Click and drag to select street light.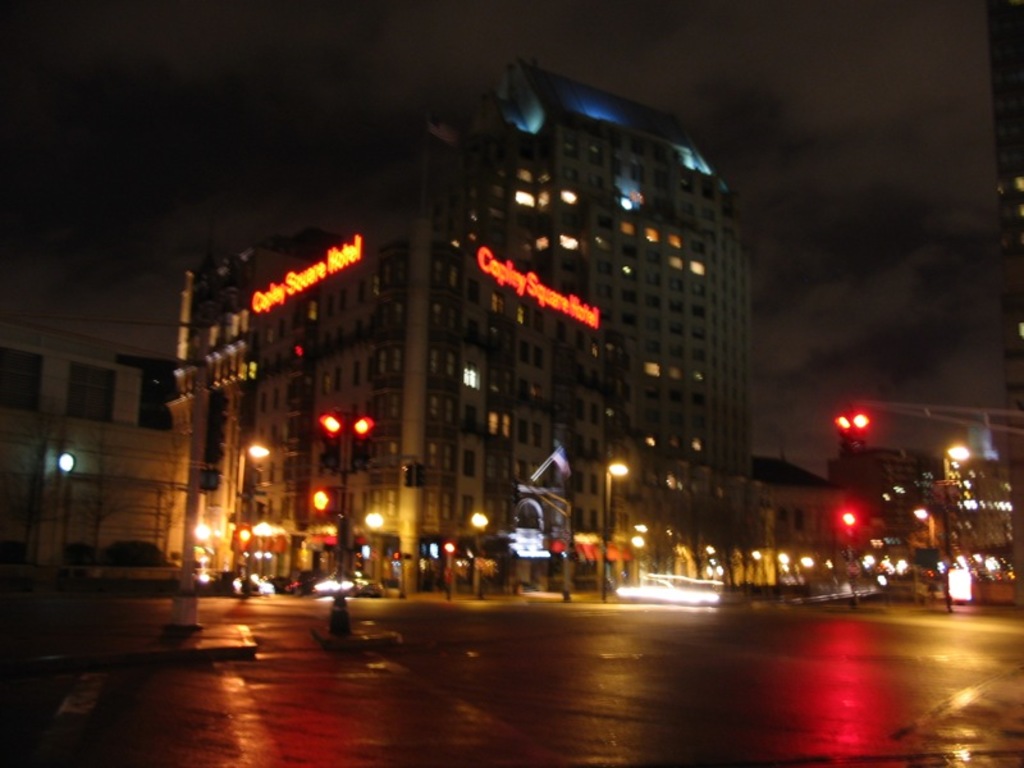
Selection: BBox(599, 457, 634, 611).
